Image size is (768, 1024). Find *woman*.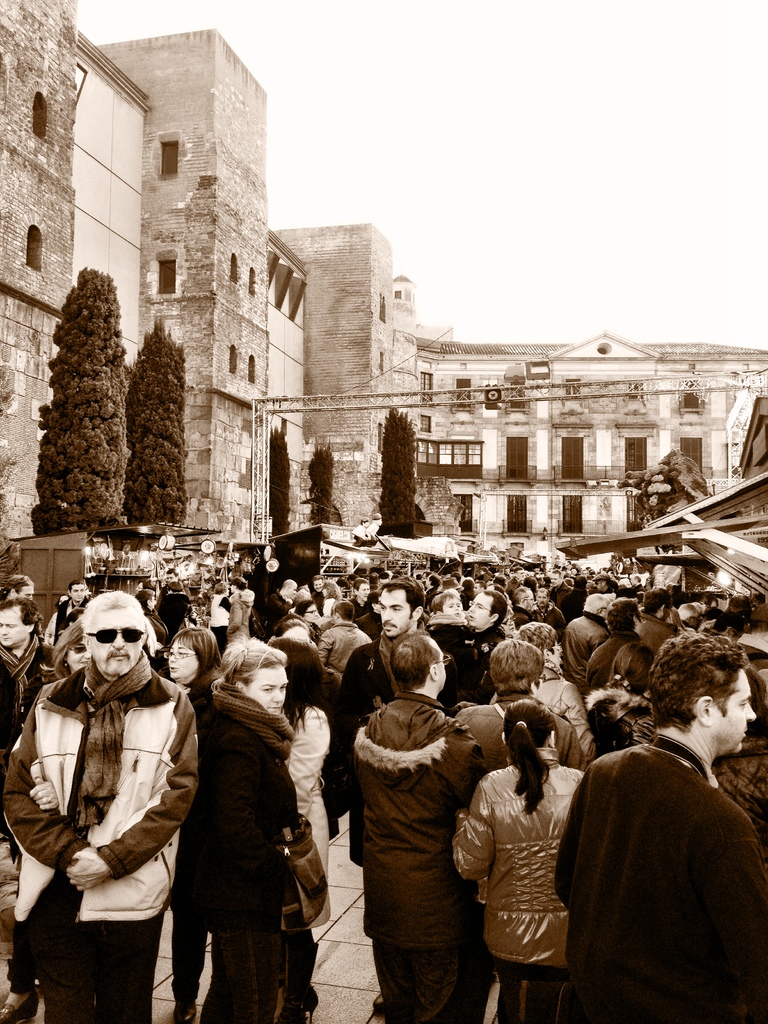
box(443, 698, 590, 1023).
